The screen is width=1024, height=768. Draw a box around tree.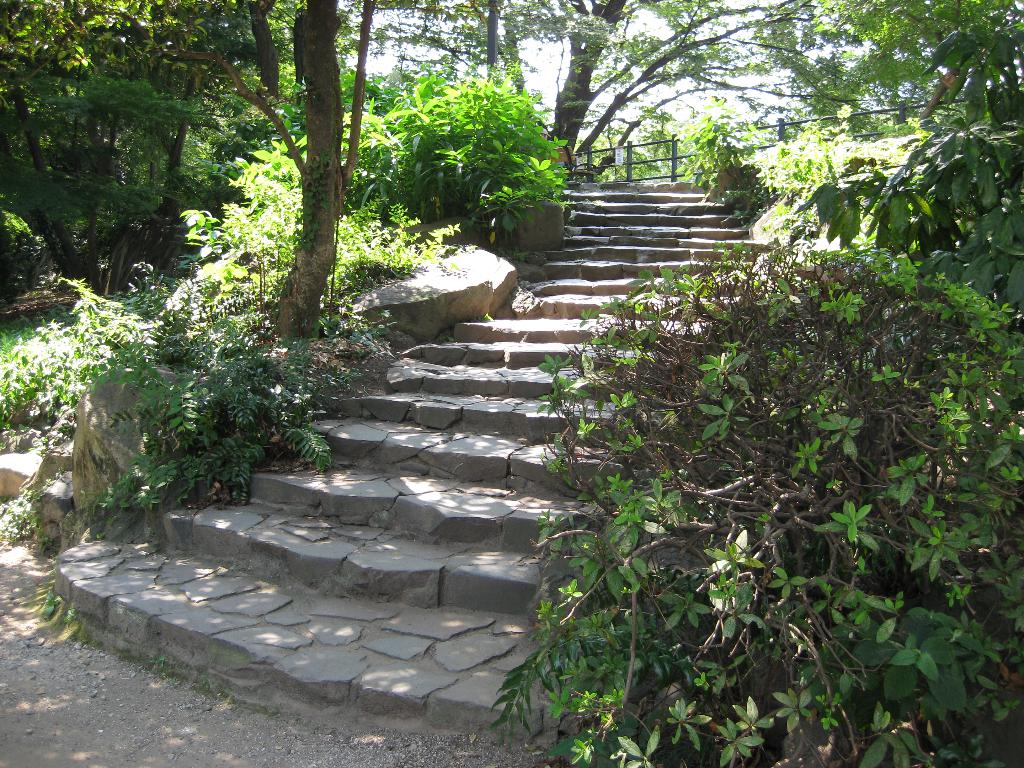
{"left": 0, "top": 0, "right": 376, "bottom": 328}.
